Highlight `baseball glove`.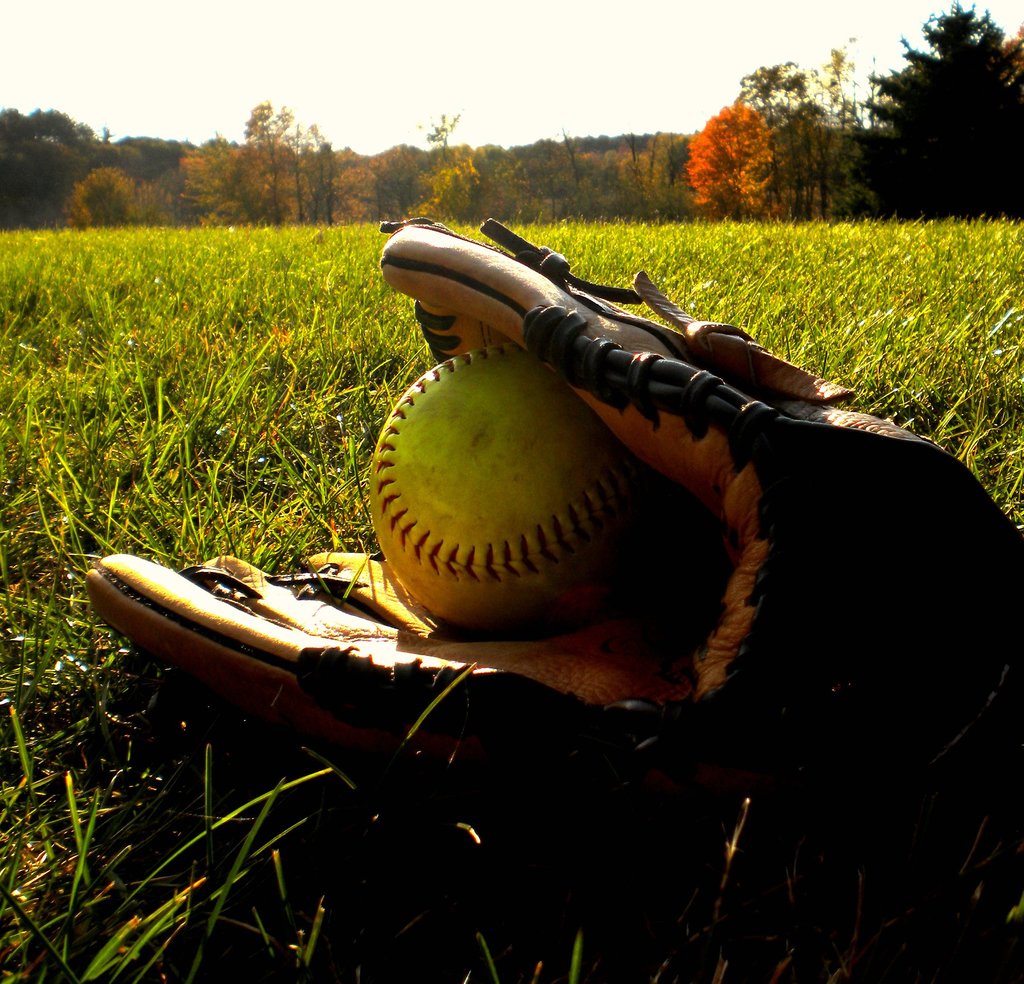
Highlighted region: <bbox>90, 214, 1023, 910</bbox>.
